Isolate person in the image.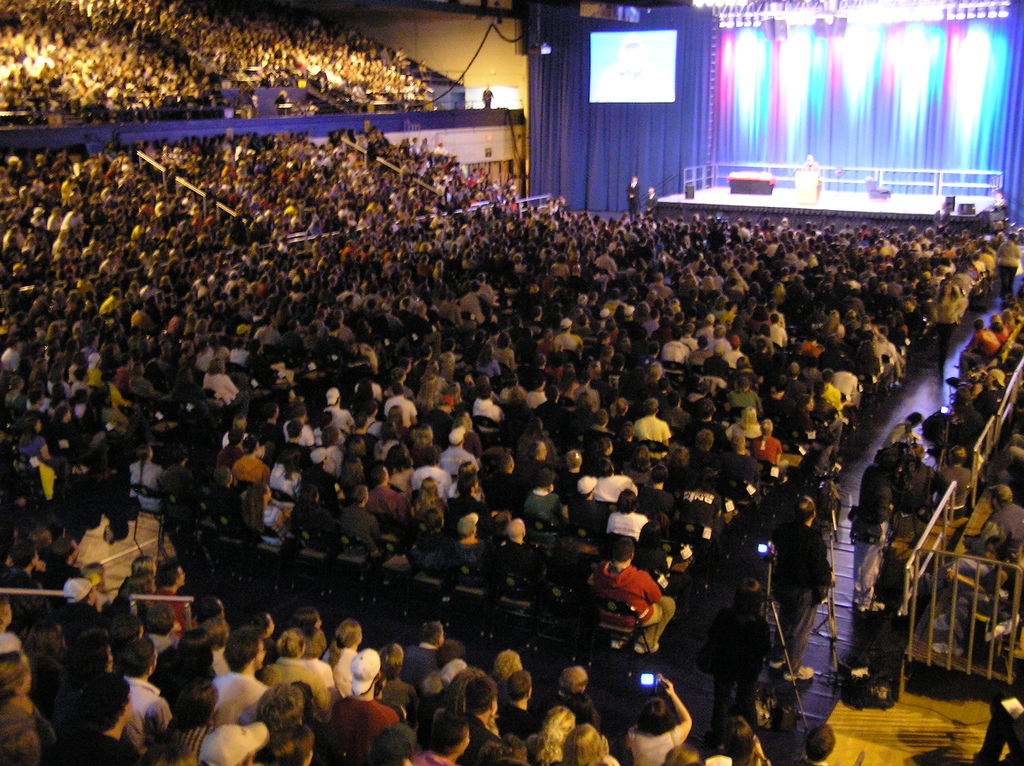
Isolated region: rect(214, 623, 269, 723).
